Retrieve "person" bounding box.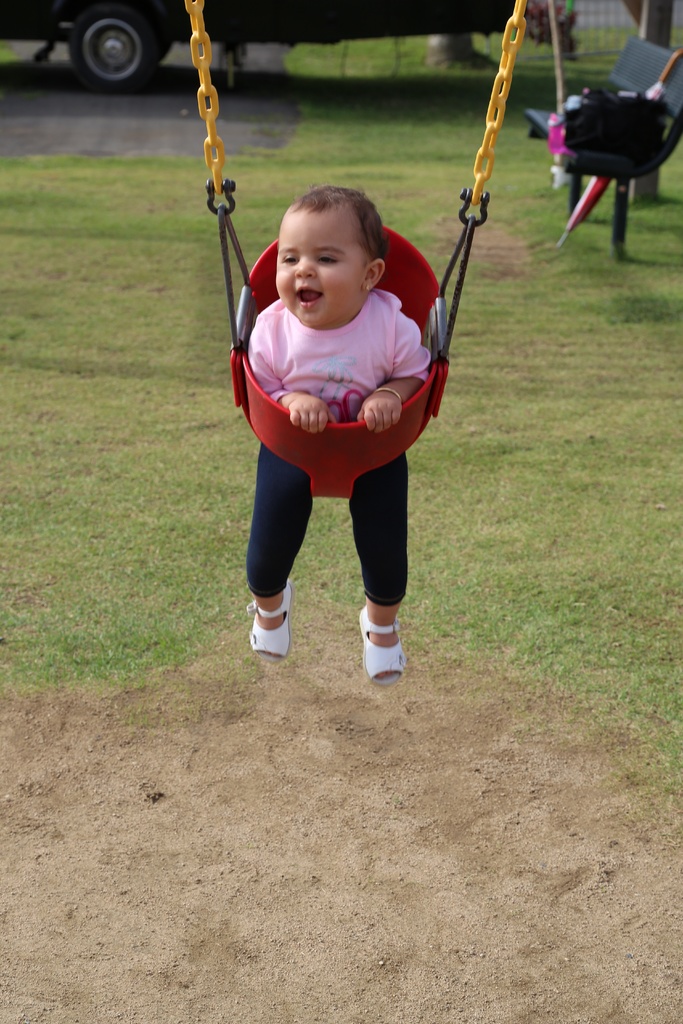
Bounding box: pyautogui.locateOnScreen(238, 131, 551, 734).
